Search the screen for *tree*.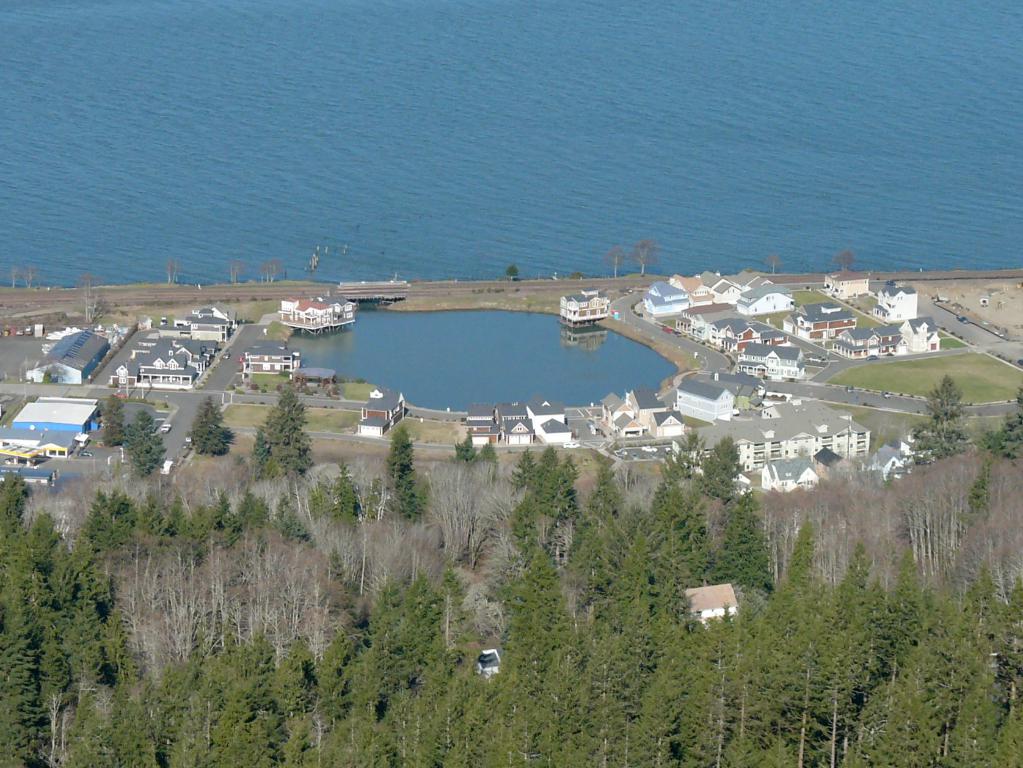
Found at [x1=602, y1=246, x2=627, y2=278].
